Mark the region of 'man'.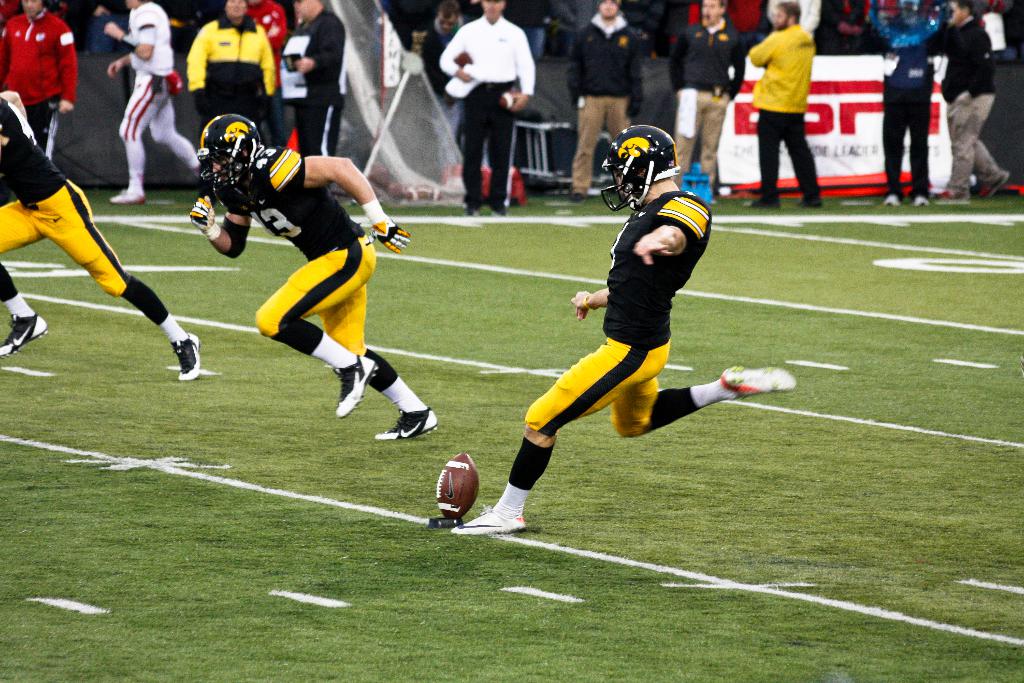
Region: Rect(752, 3, 819, 211).
